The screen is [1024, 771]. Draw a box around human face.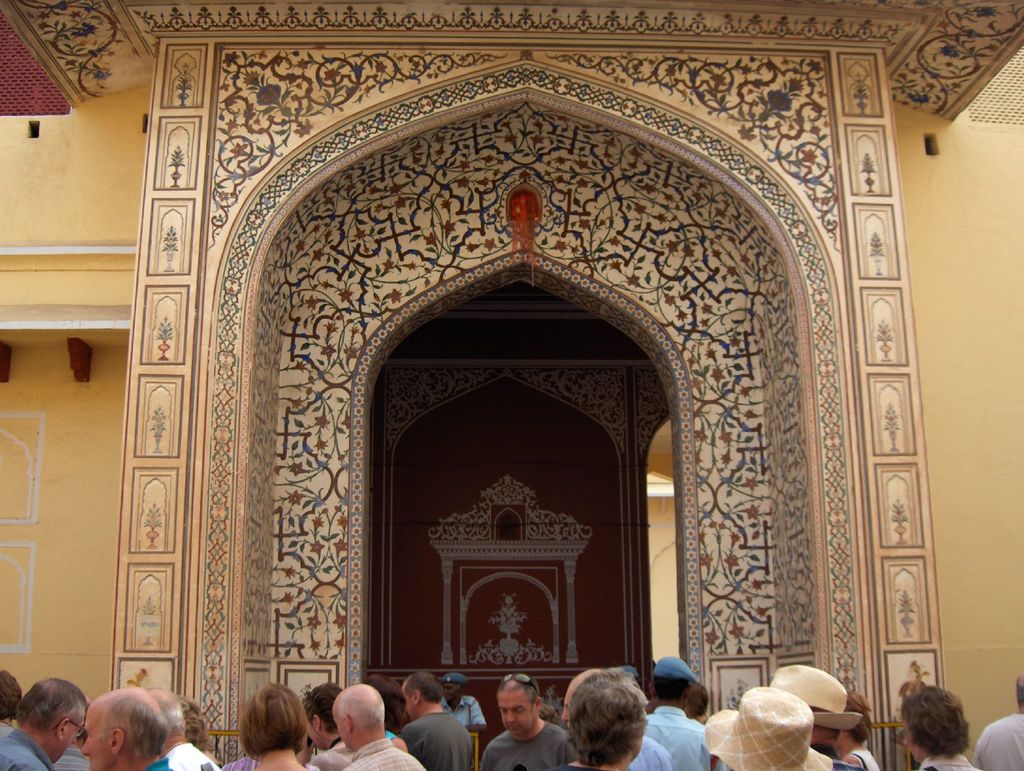
BBox(495, 685, 532, 736).
